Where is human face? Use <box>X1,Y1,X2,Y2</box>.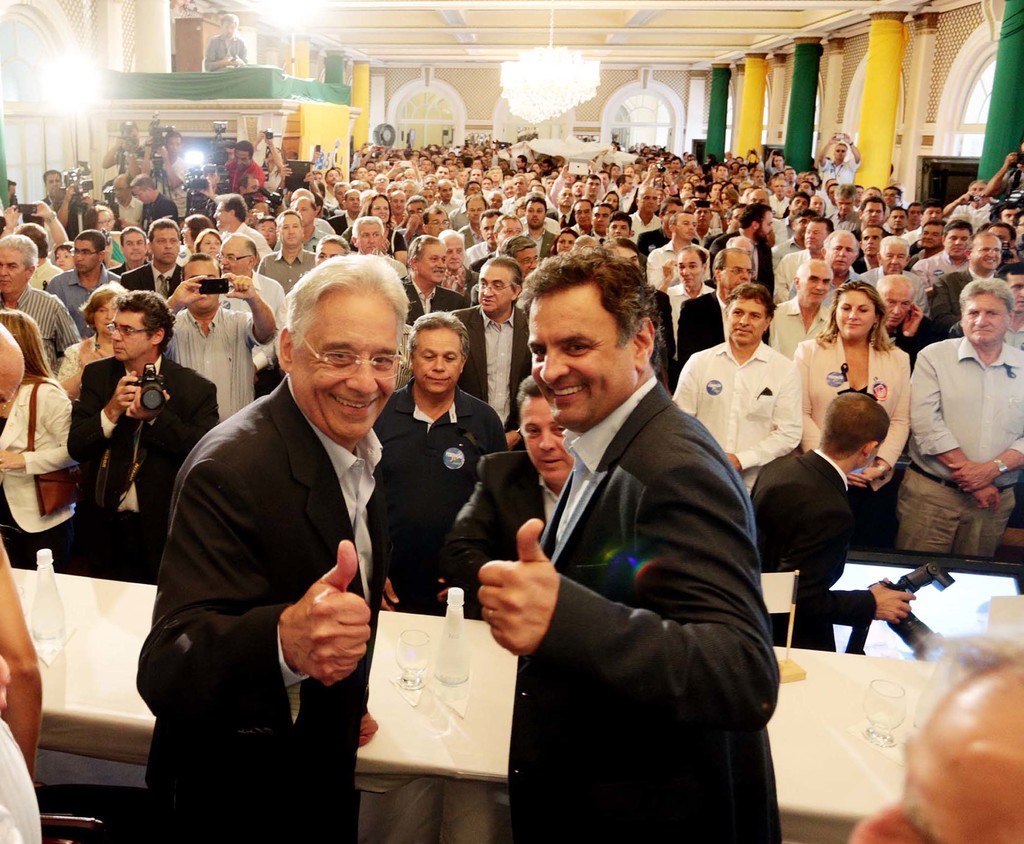
<box>970,234,999,267</box>.
